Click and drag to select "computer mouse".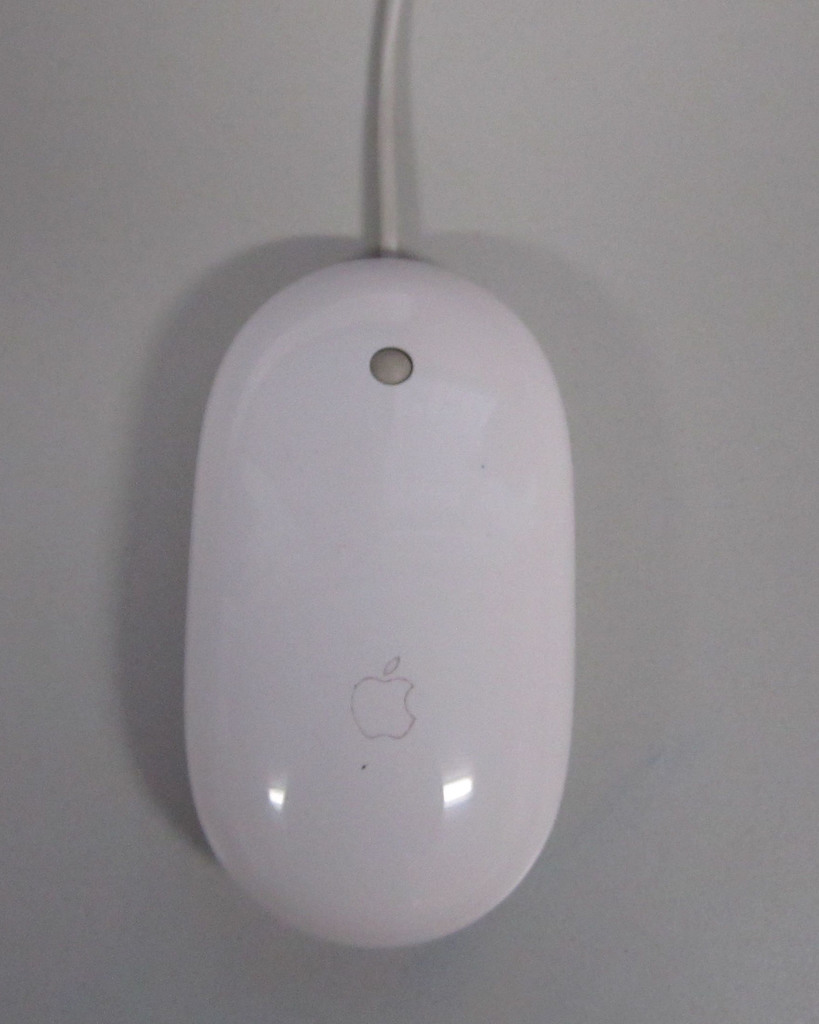
Selection: {"x1": 181, "y1": 247, "x2": 575, "y2": 950}.
